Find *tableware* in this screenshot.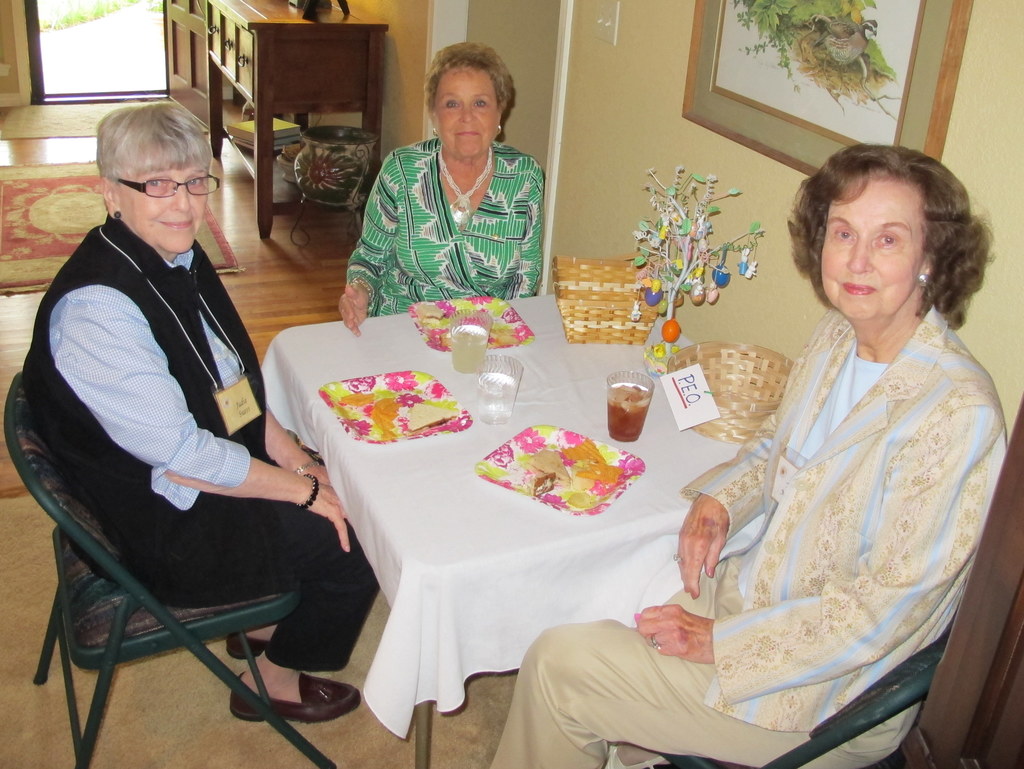
The bounding box for *tableware* is l=612, t=371, r=652, b=442.
